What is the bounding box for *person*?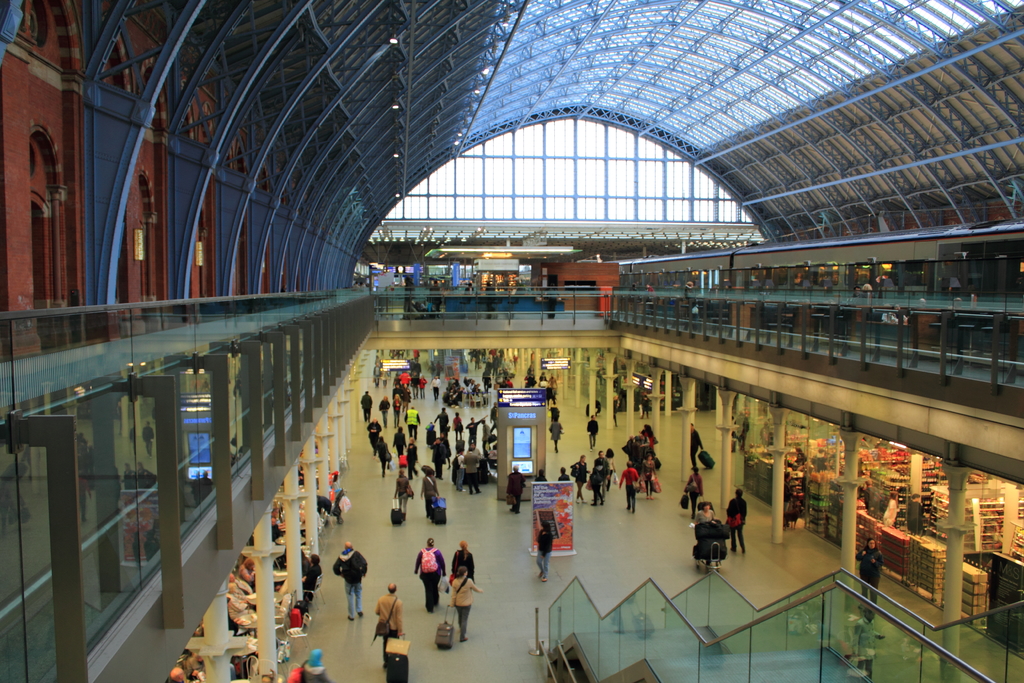
bbox=[378, 592, 403, 664].
